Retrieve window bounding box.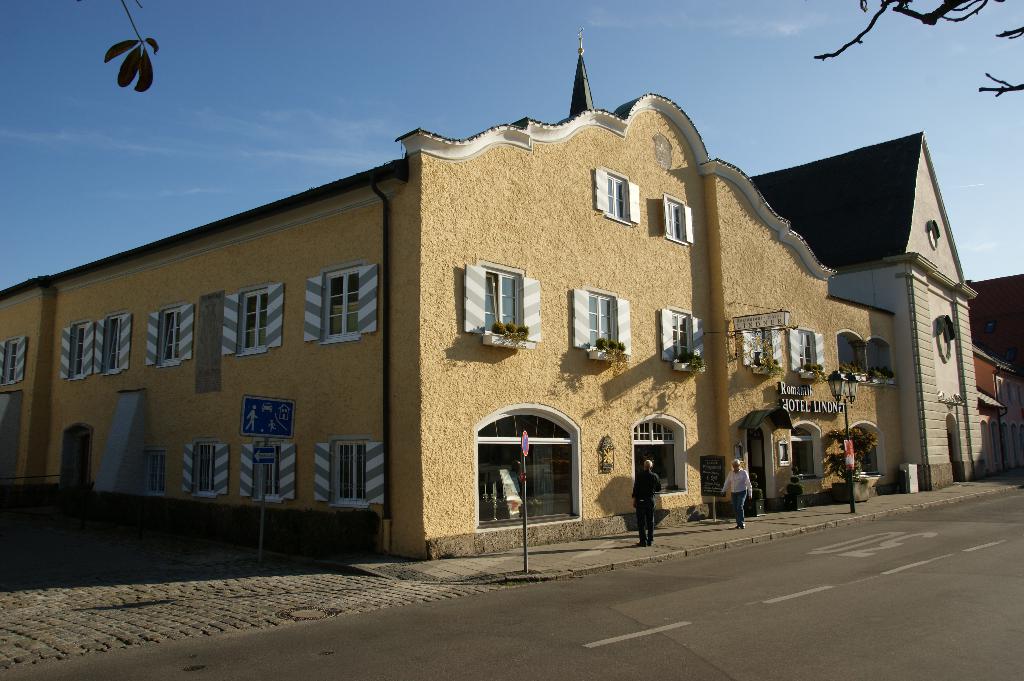
Bounding box: select_region(1, 337, 28, 387).
